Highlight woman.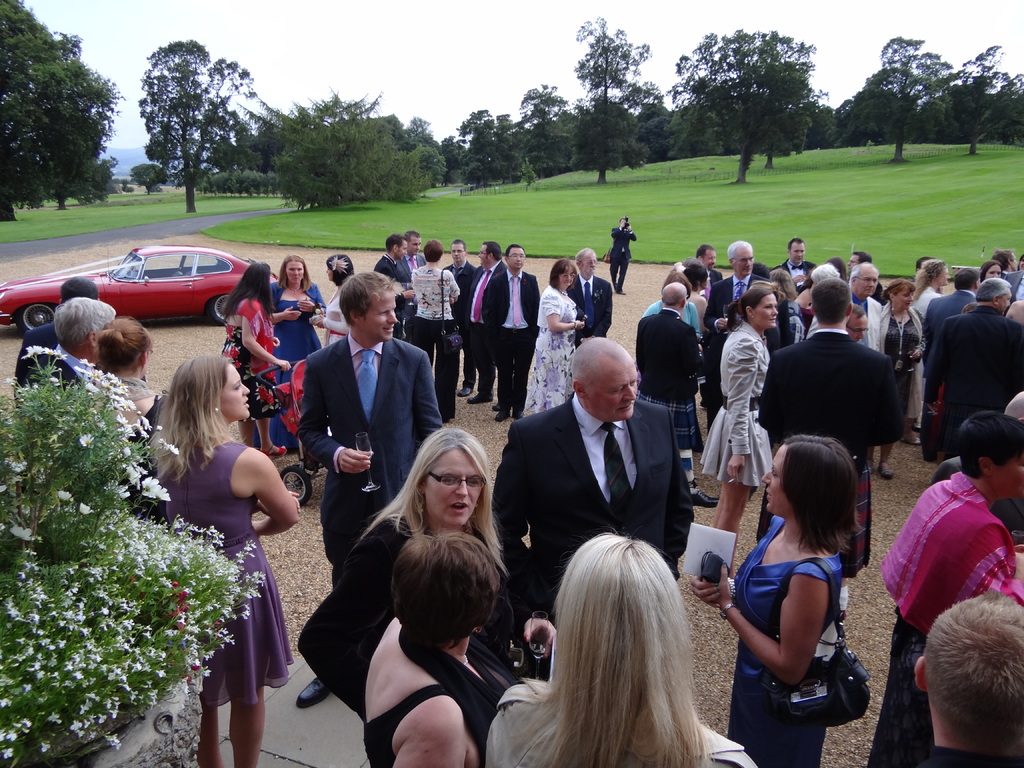
Highlighted region: bbox=[640, 269, 701, 331].
